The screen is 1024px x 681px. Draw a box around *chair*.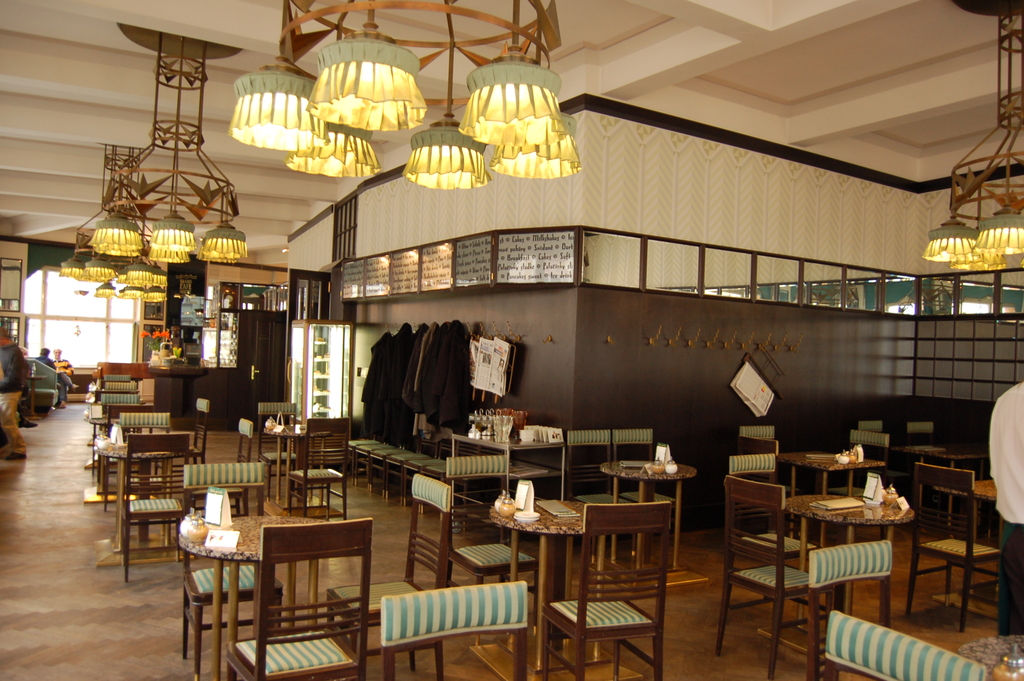
121, 413, 176, 521.
